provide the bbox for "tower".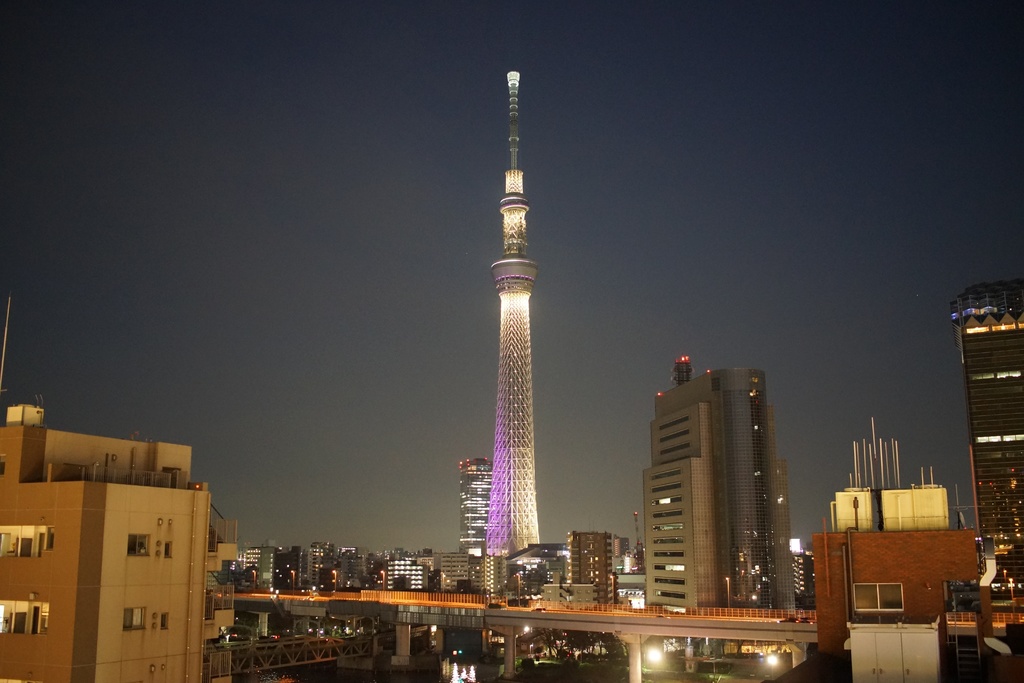
box=[952, 273, 1023, 598].
